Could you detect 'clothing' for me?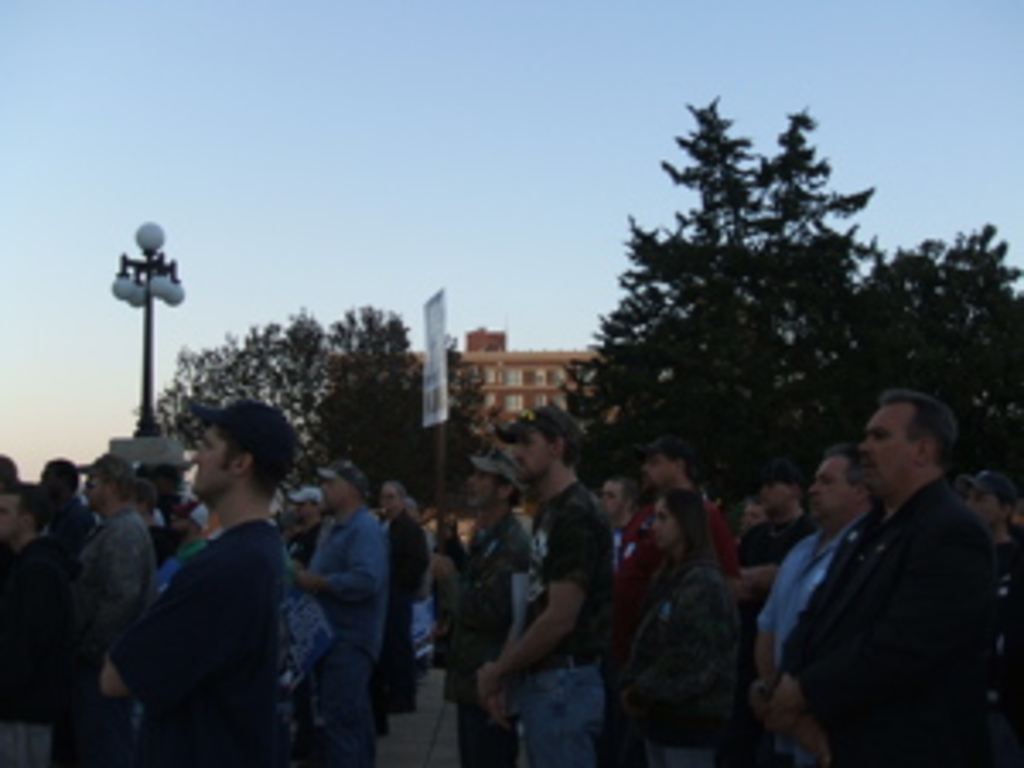
Detection result: x1=61, y1=519, x2=341, y2=765.
